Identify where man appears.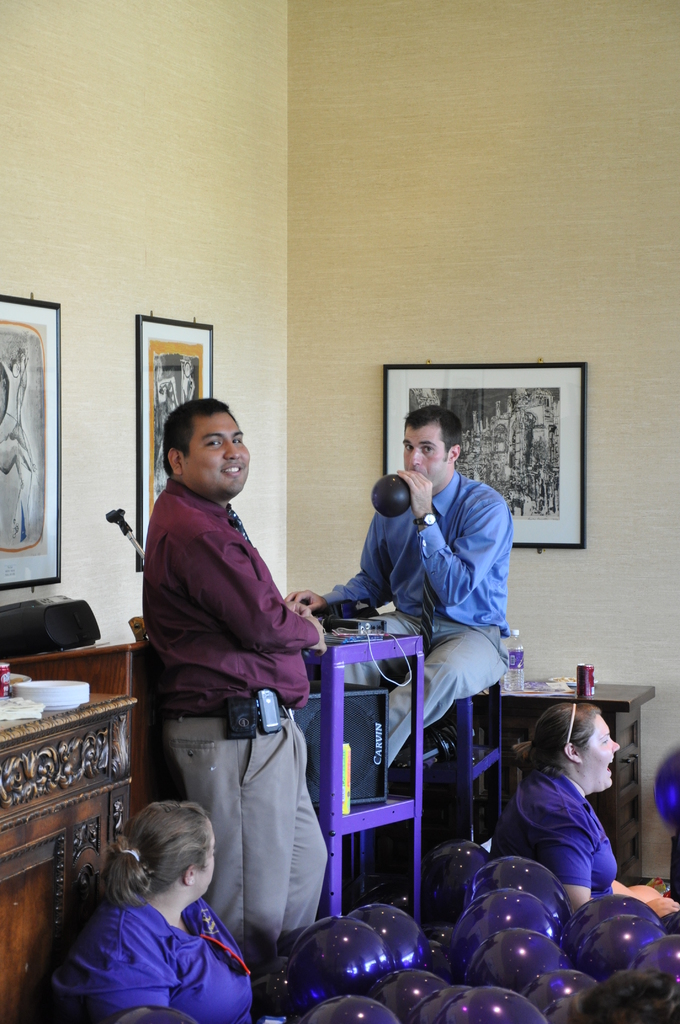
Appears at [x1=287, y1=408, x2=511, y2=772].
